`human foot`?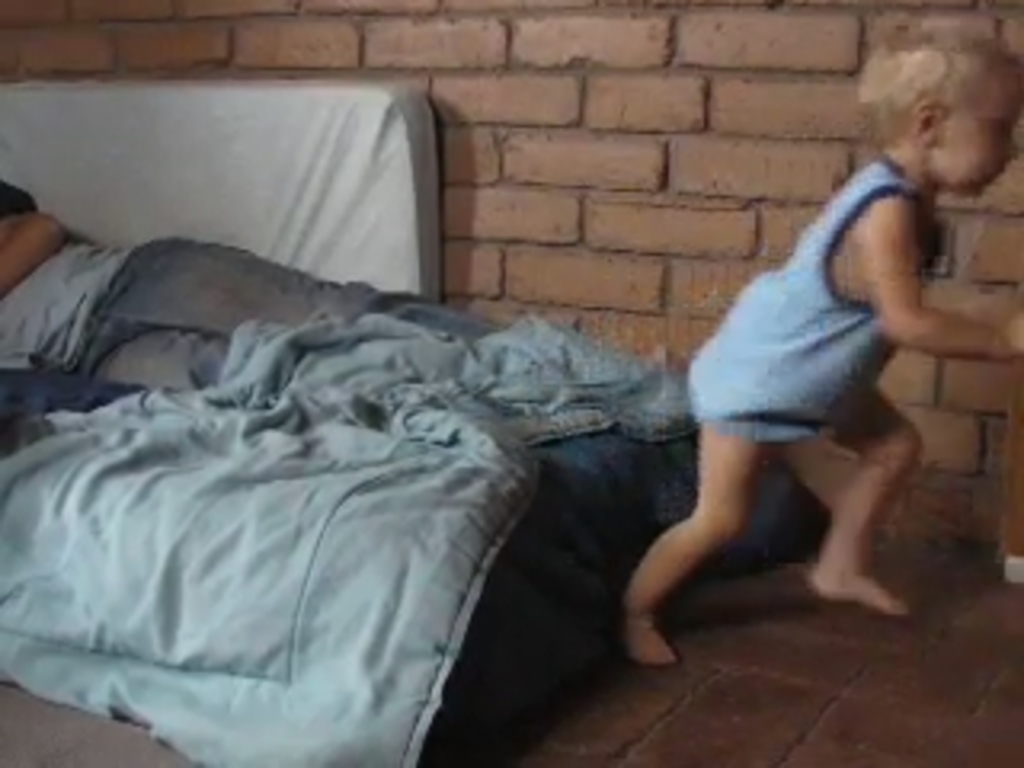
{"left": 589, "top": 586, "right": 694, "bottom": 672}
